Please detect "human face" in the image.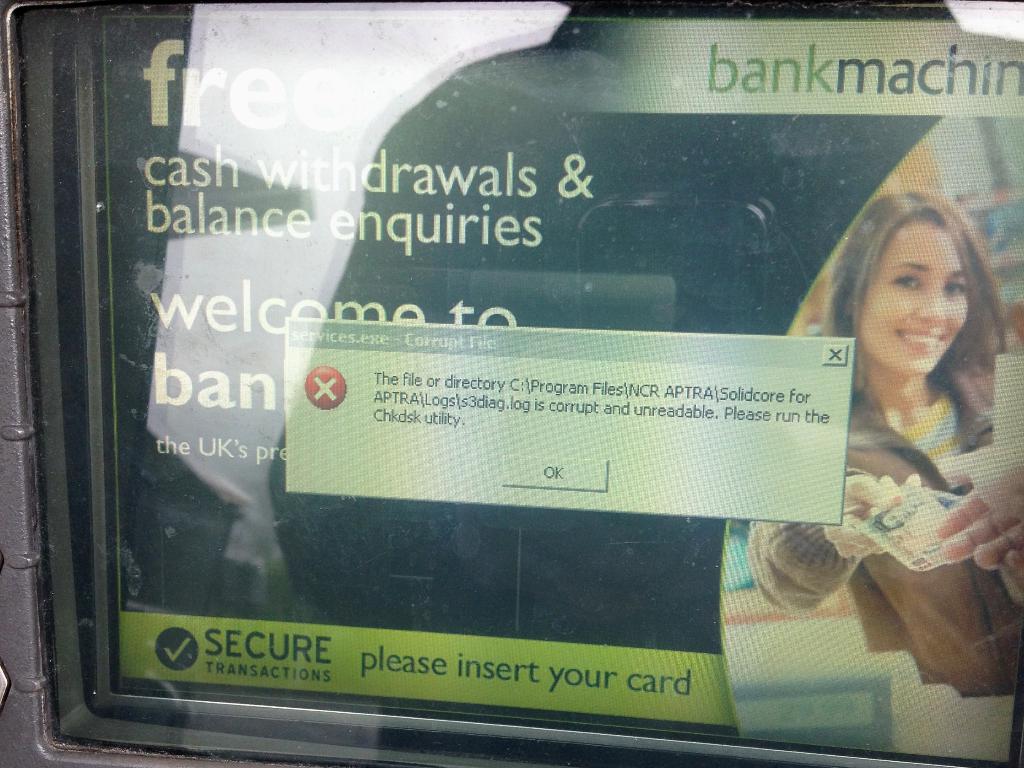
x1=858, y1=221, x2=968, y2=371.
